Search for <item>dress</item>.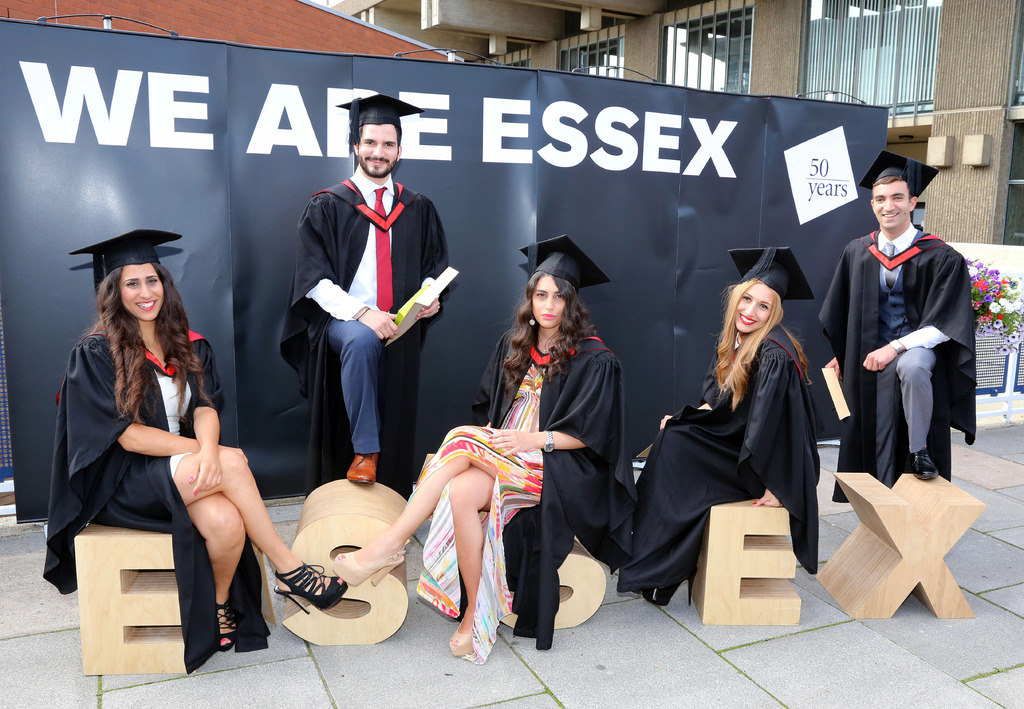
Found at crop(90, 319, 263, 618).
